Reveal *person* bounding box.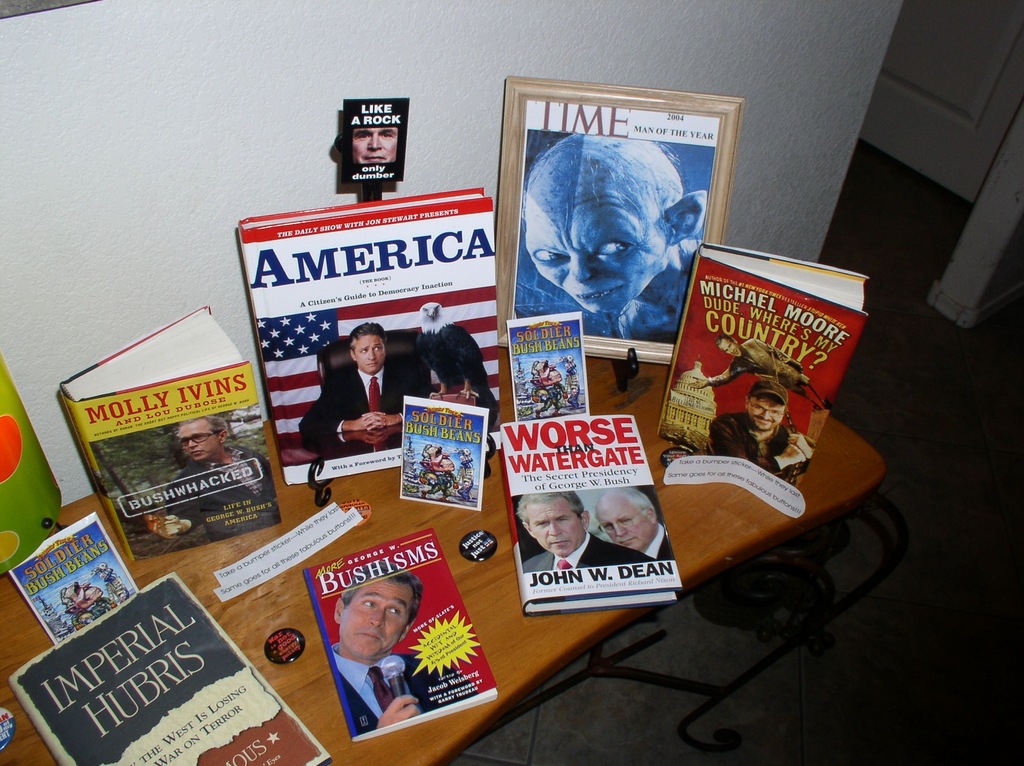
Revealed: (x1=139, y1=415, x2=289, y2=540).
